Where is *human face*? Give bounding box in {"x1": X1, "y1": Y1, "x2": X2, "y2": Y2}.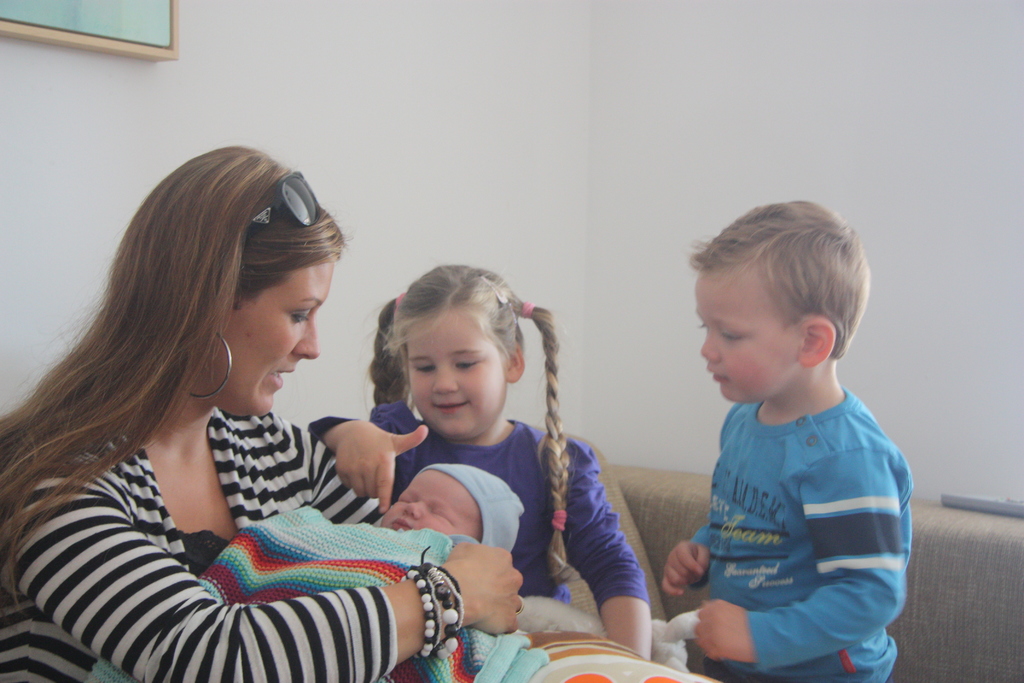
{"x1": 198, "y1": 257, "x2": 330, "y2": 420}.
